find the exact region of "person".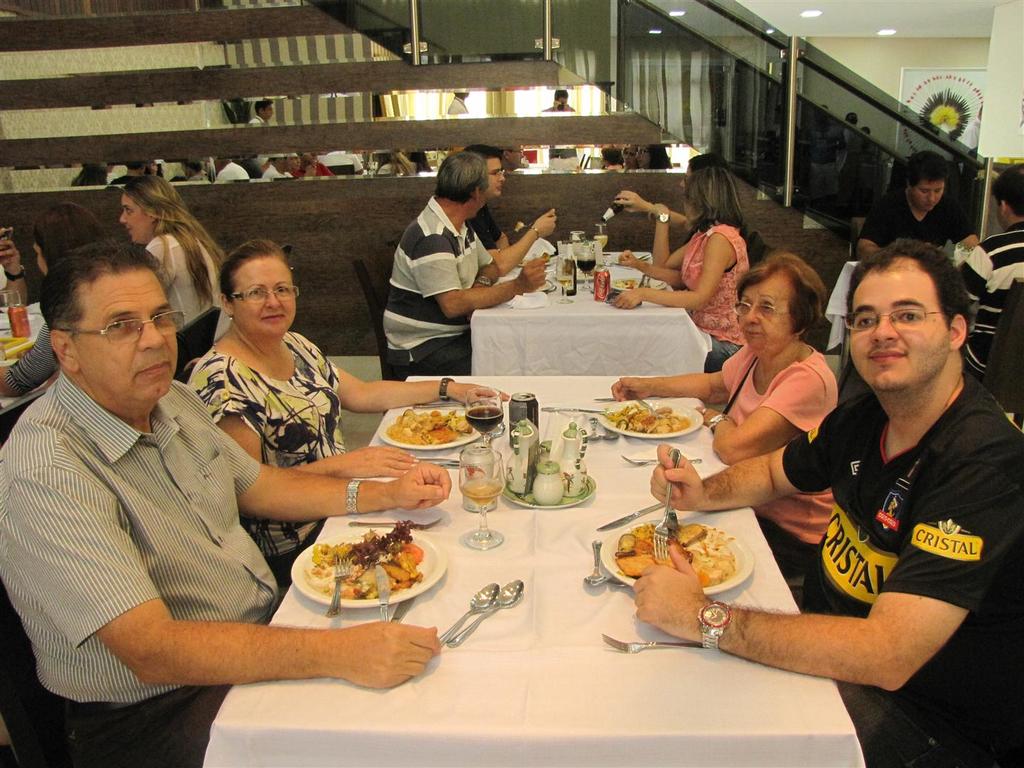
Exact region: BBox(0, 201, 109, 400).
